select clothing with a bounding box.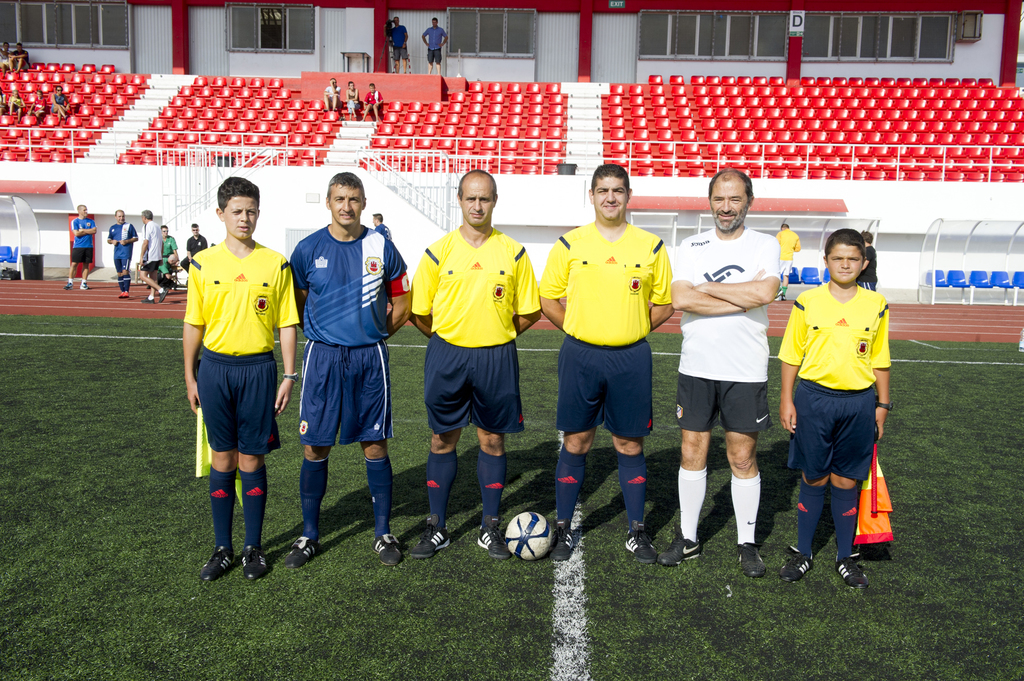
select_region(858, 242, 877, 292).
